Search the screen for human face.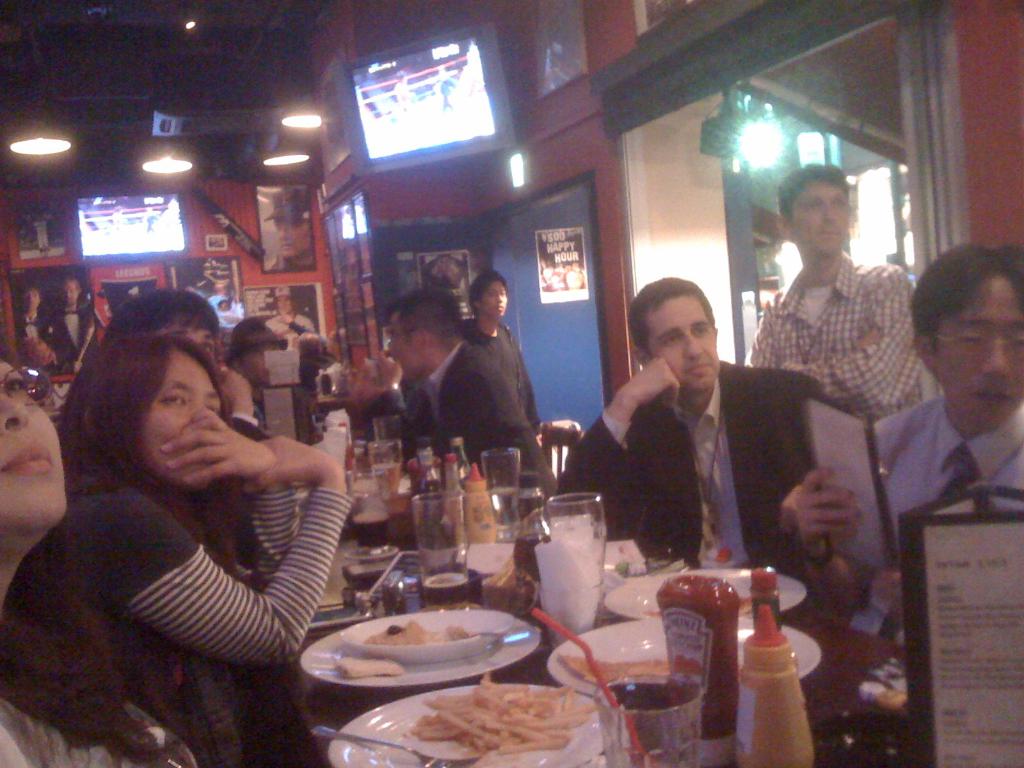
Found at (279,220,315,257).
